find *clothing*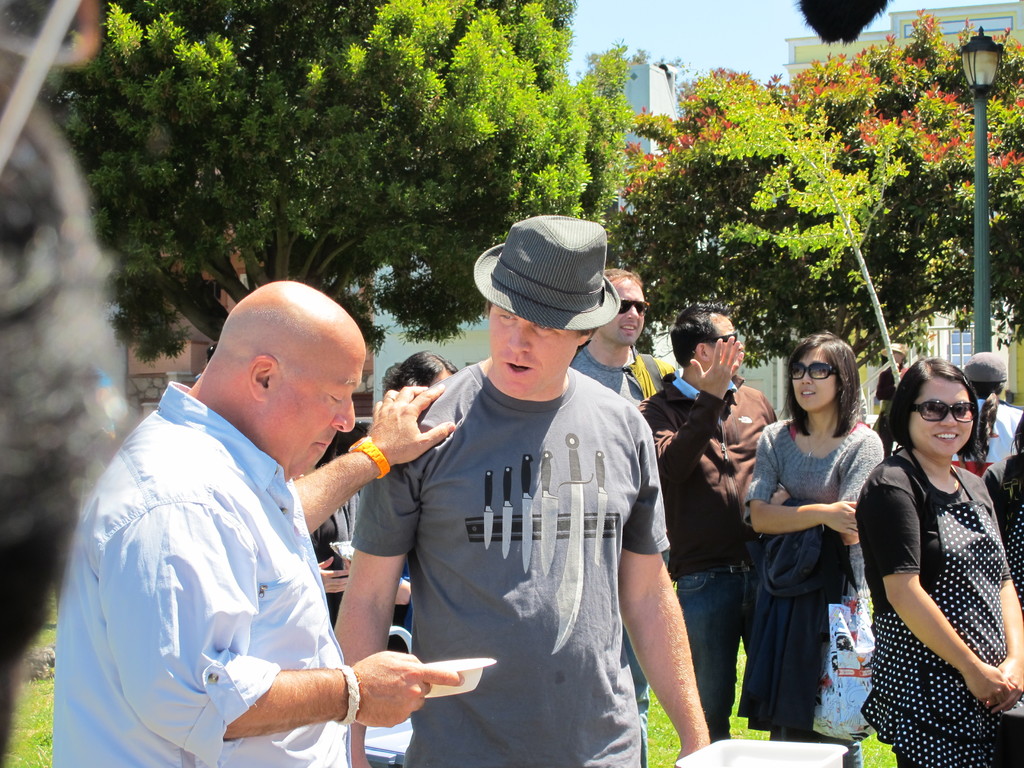
detection(947, 397, 1023, 617)
